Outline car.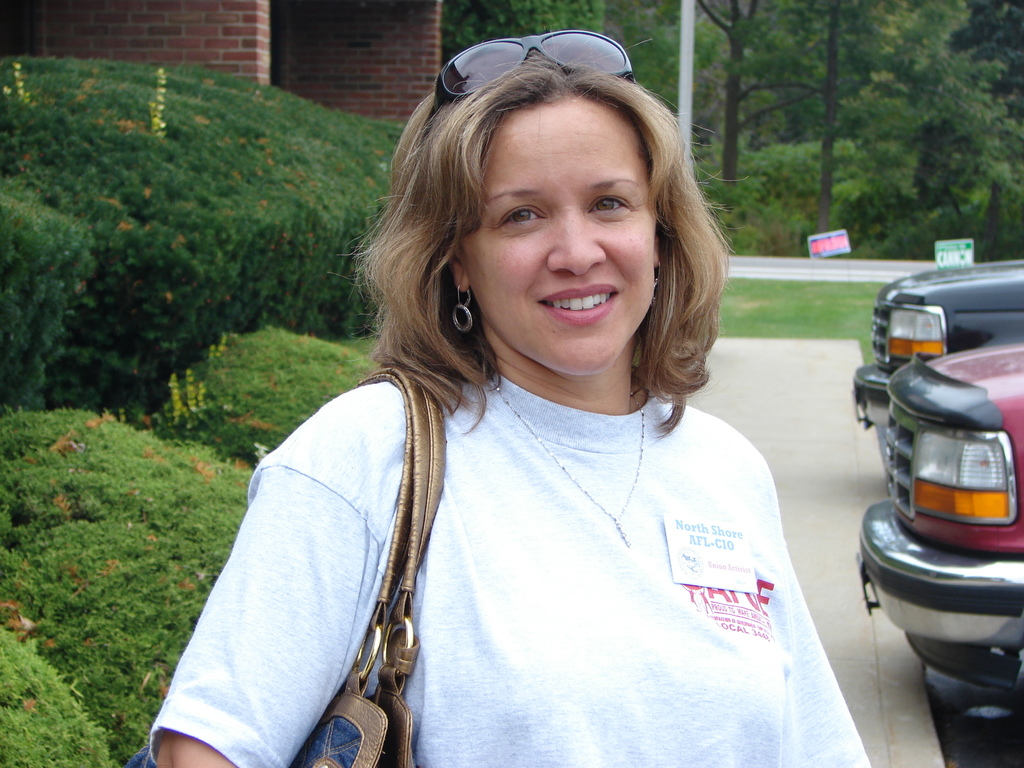
Outline: region(846, 264, 1023, 481).
